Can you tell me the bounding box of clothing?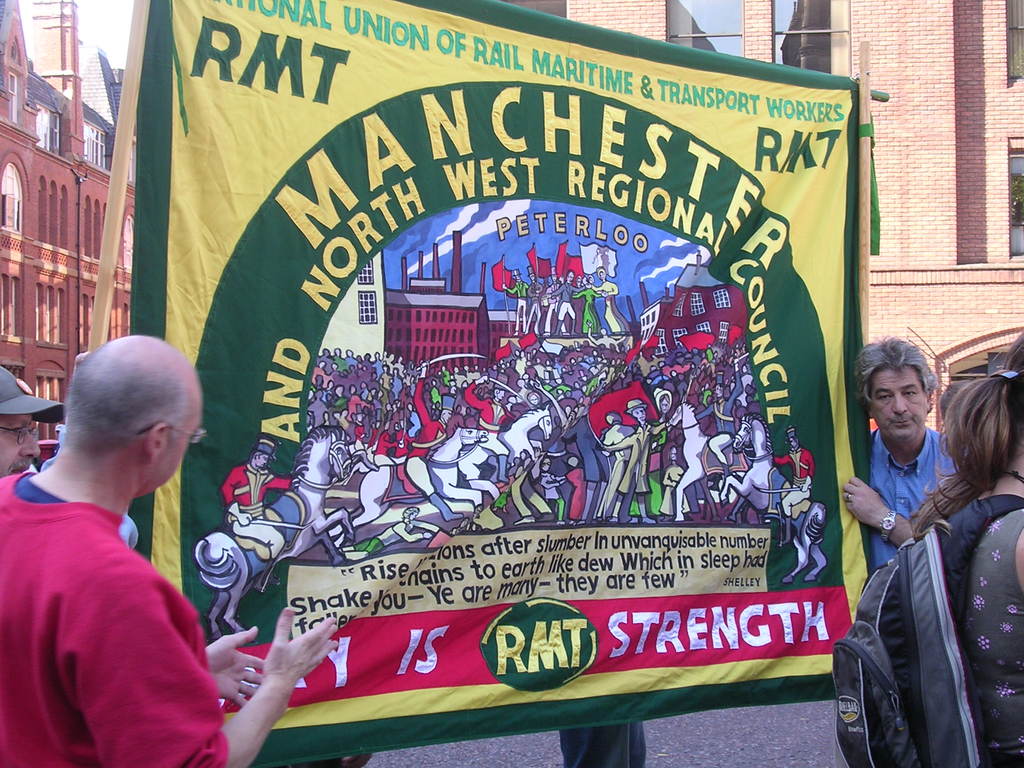
[x1=228, y1=465, x2=296, y2=528].
